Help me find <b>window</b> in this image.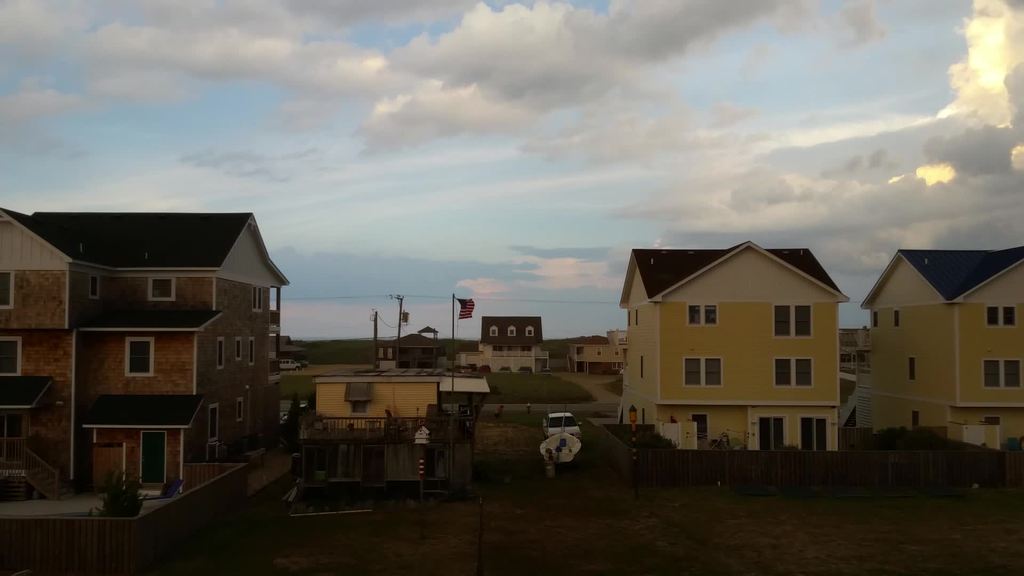
Found it: left=1006, top=360, right=1020, bottom=390.
